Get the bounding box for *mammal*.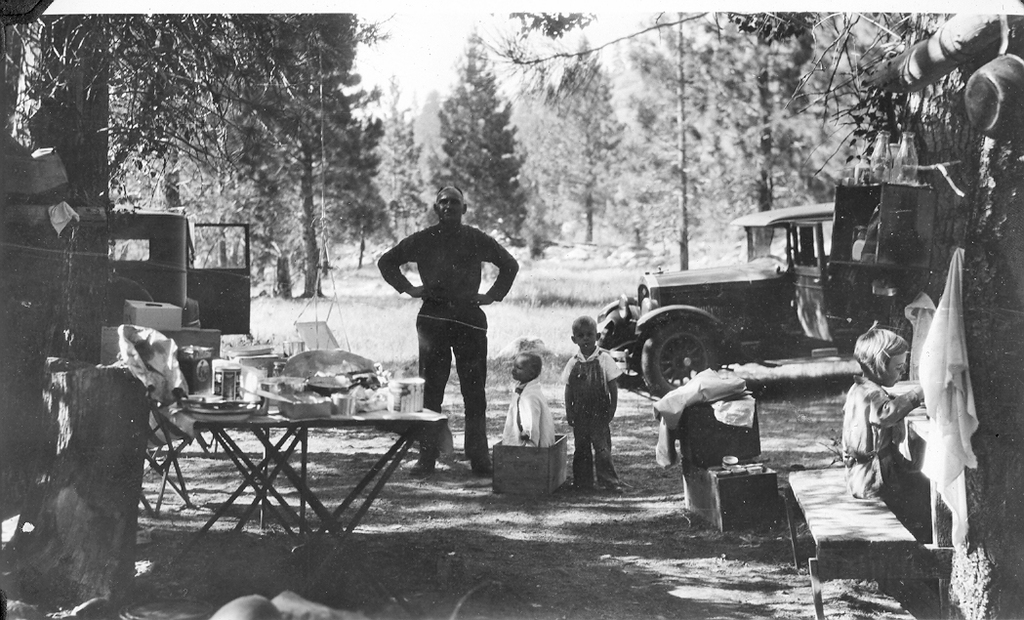
<bbox>378, 186, 520, 476</bbox>.
